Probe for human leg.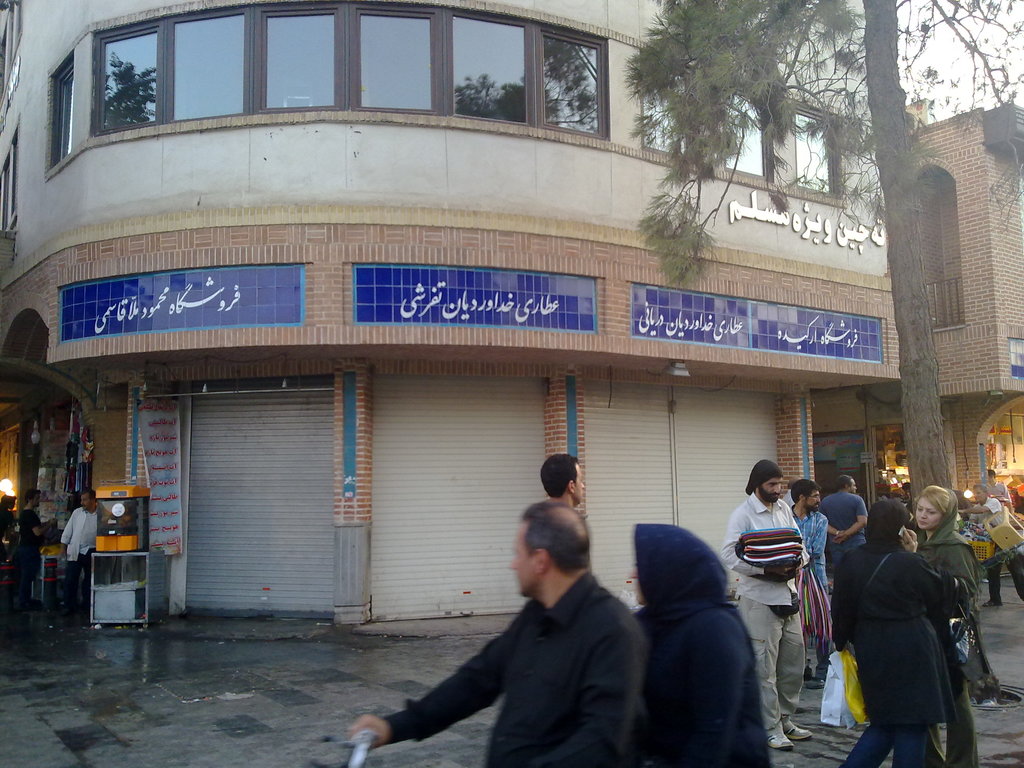
Probe result: rect(737, 607, 794, 749).
